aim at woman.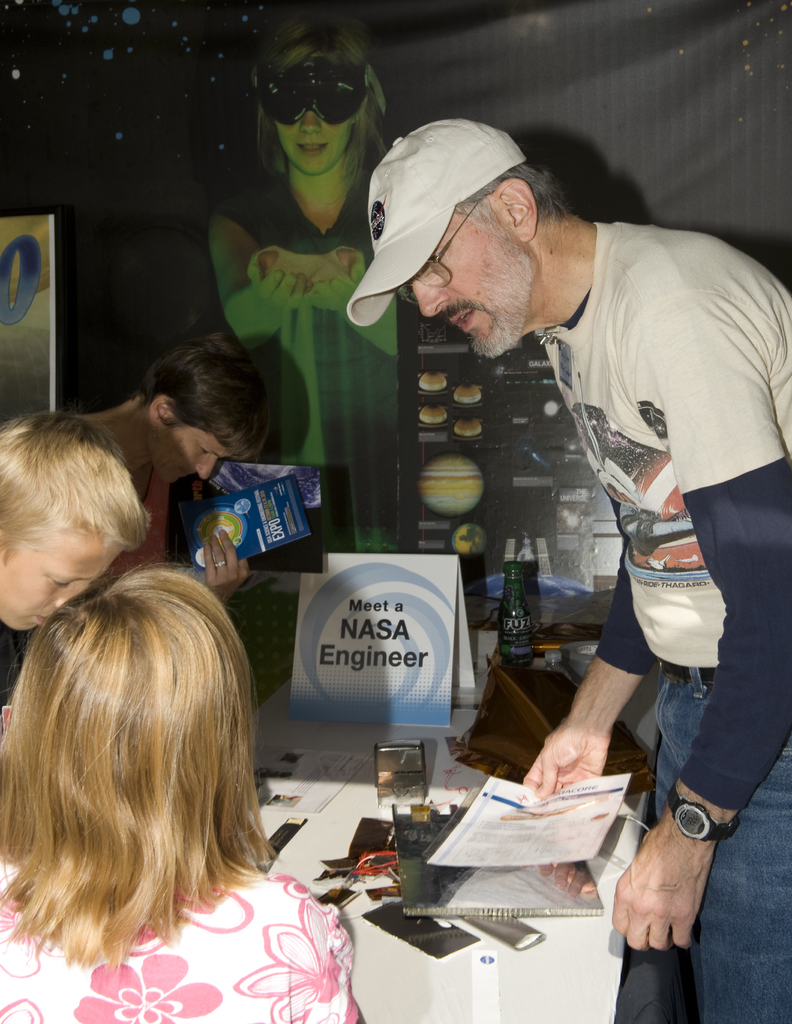
Aimed at x1=64 y1=326 x2=271 y2=579.
